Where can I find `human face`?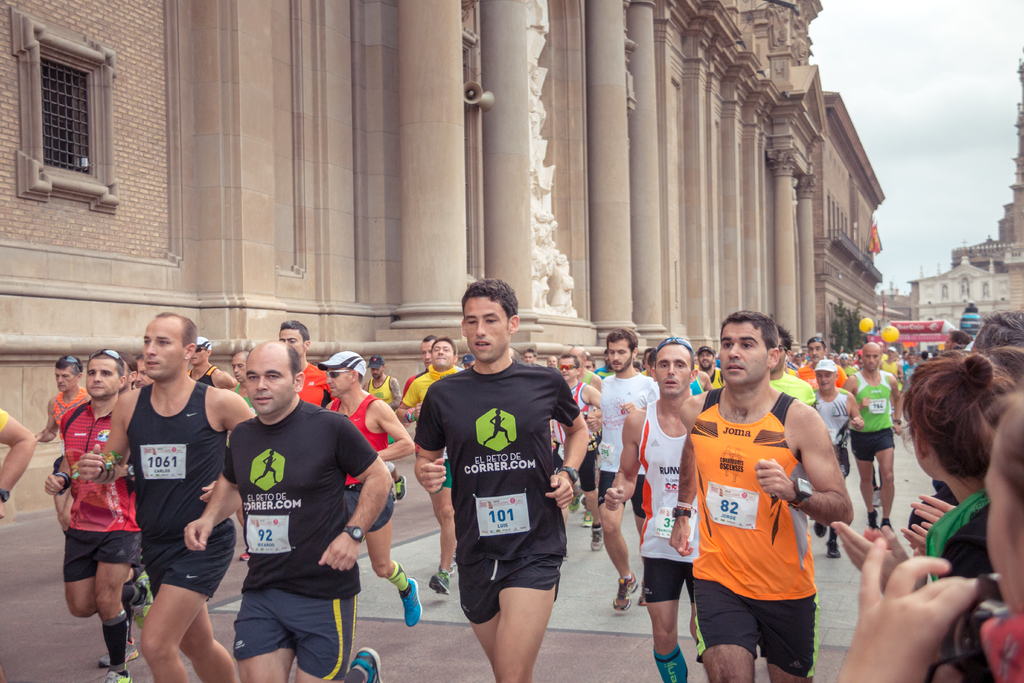
You can find it at left=657, top=345, right=694, bottom=397.
